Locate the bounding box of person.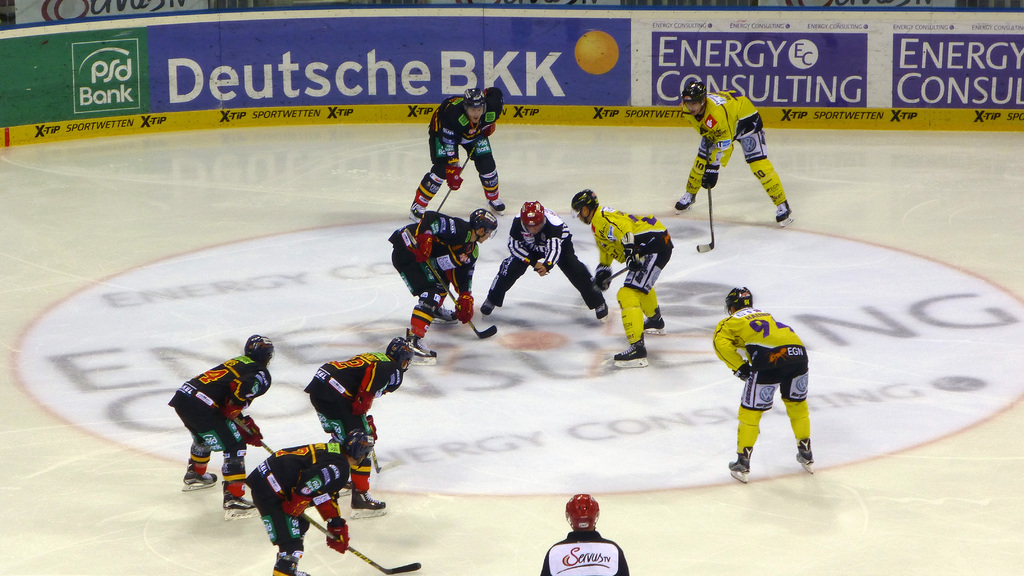
Bounding box: 386,207,496,367.
